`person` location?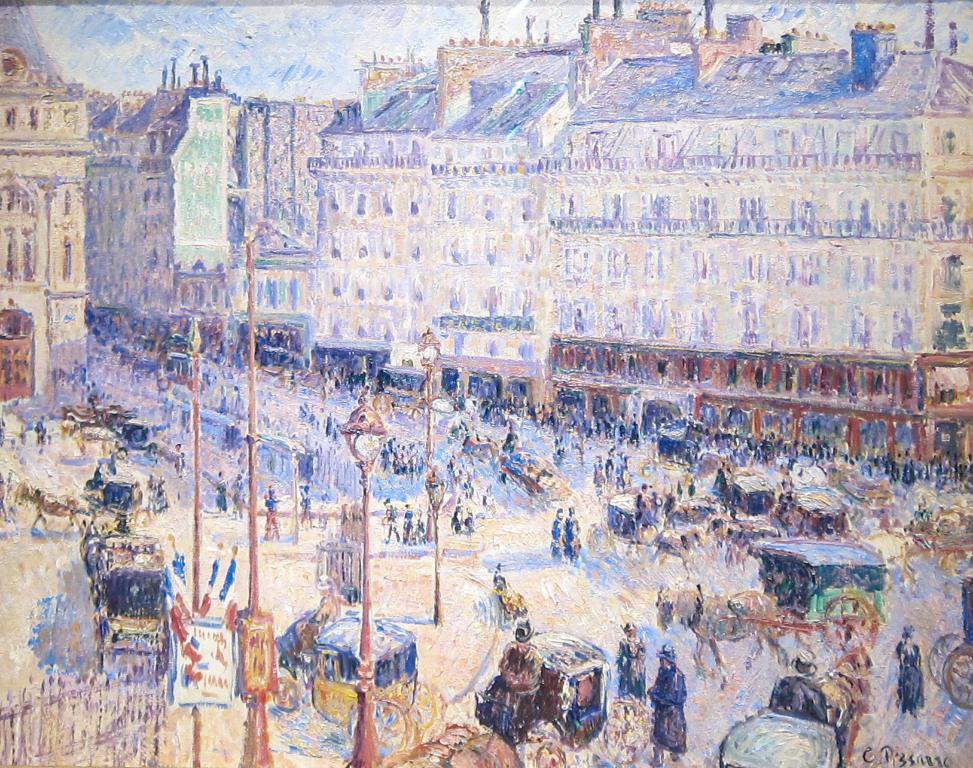
BBox(491, 619, 545, 728)
